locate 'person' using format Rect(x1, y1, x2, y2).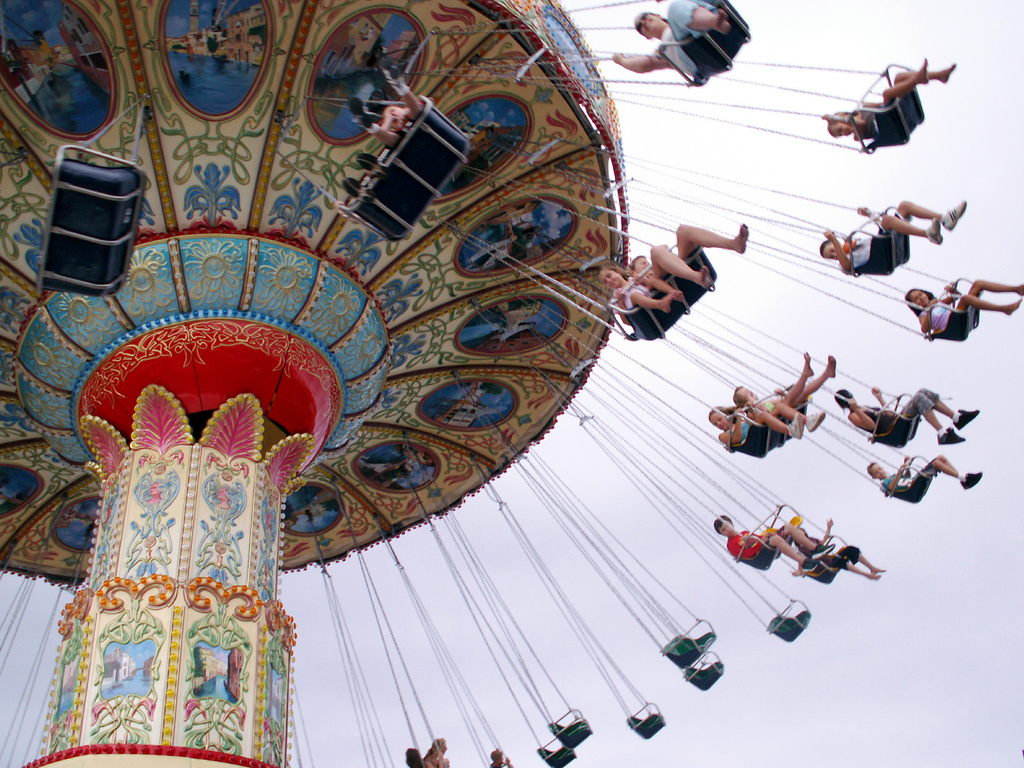
Rect(348, 58, 428, 150).
